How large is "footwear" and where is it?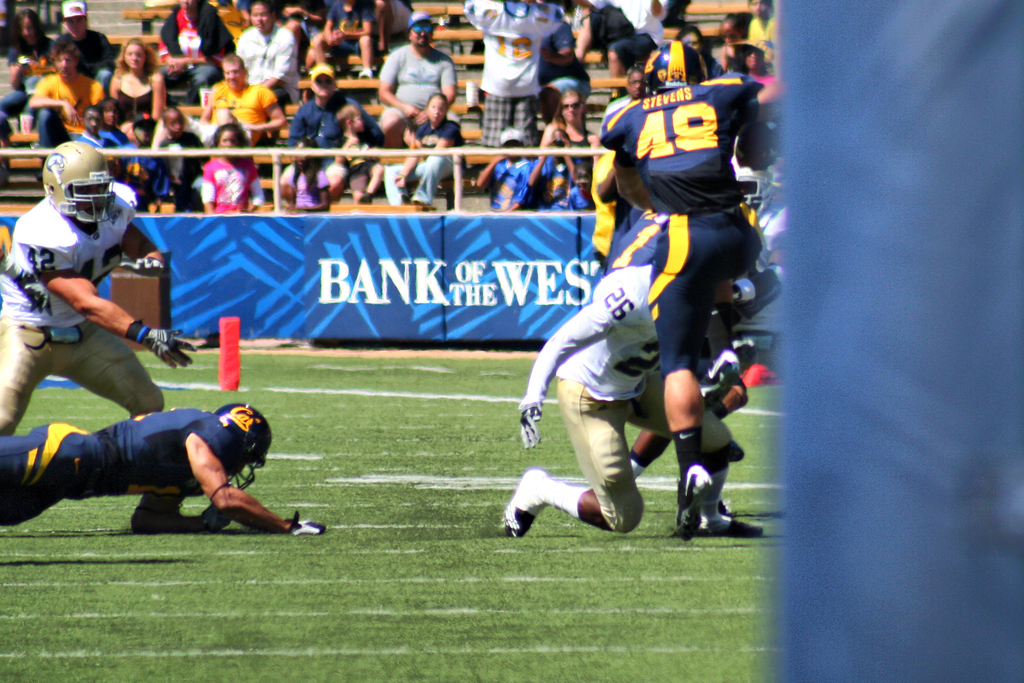
Bounding box: rect(496, 458, 553, 533).
